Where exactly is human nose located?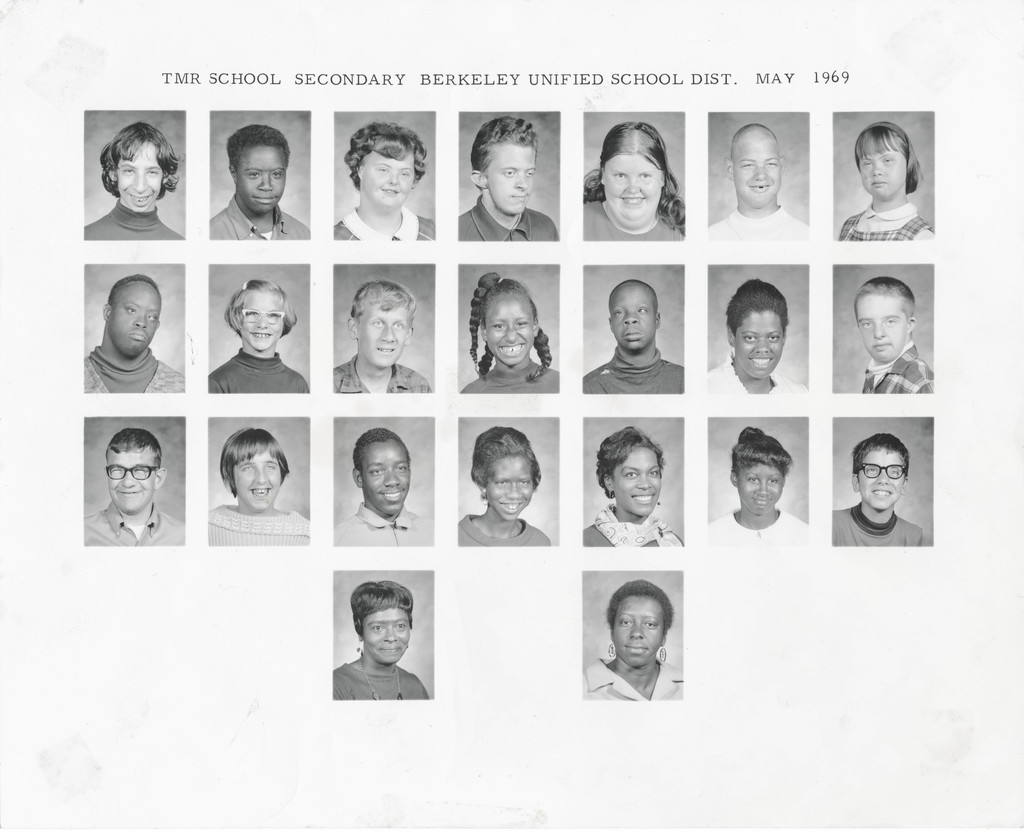
Its bounding box is box(379, 322, 395, 341).
